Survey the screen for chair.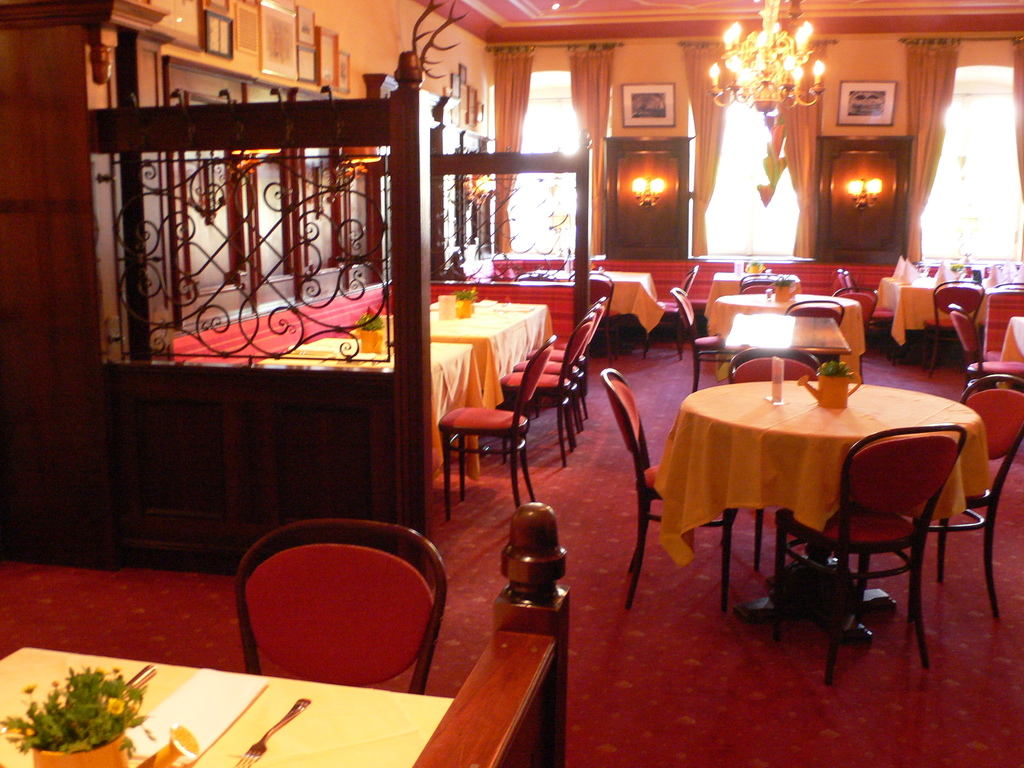
Survey found: select_region(666, 284, 735, 392).
